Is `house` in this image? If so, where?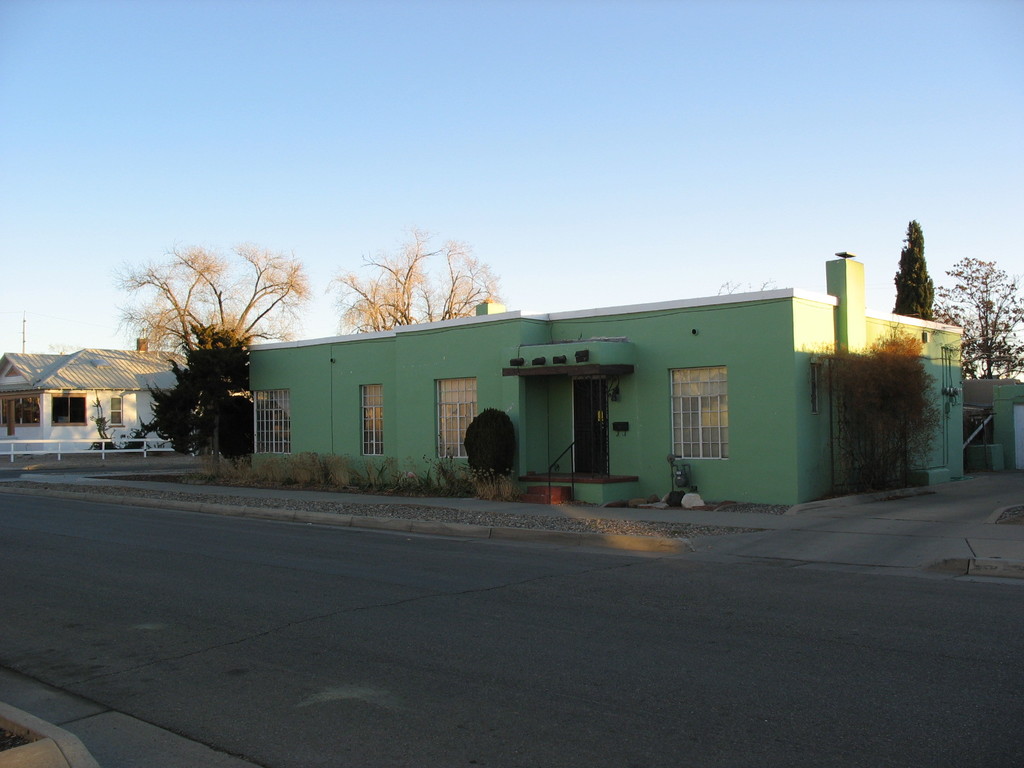
Yes, at [x1=135, y1=237, x2=967, y2=504].
